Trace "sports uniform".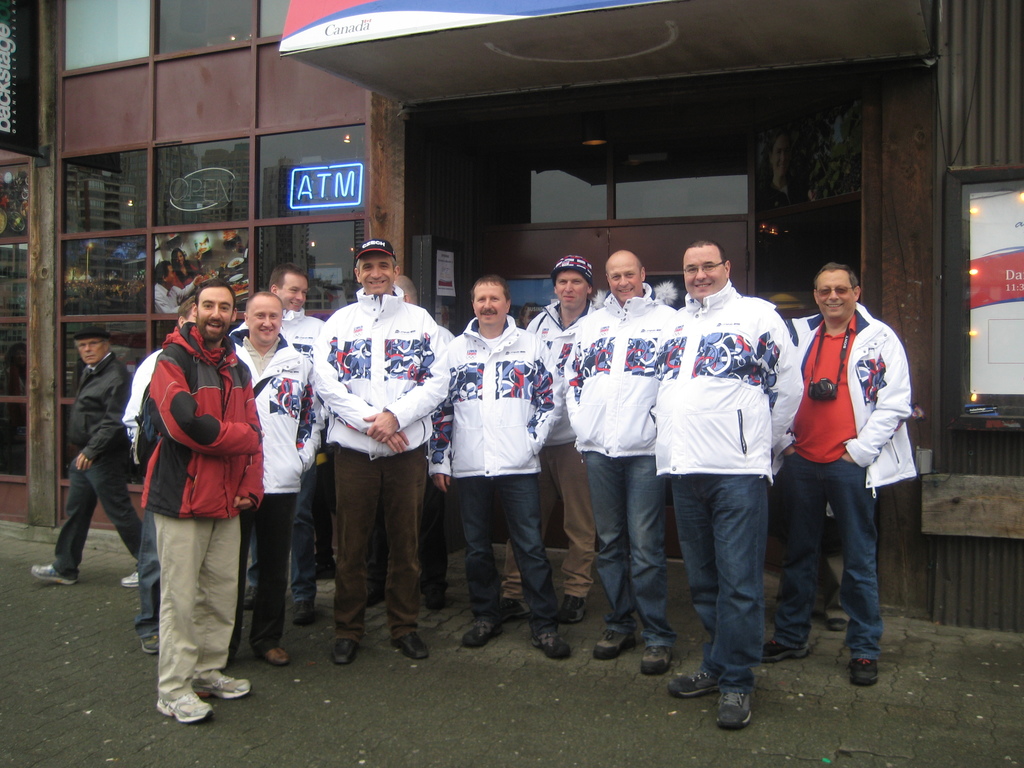
Traced to <box>118,343,172,655</box>.
